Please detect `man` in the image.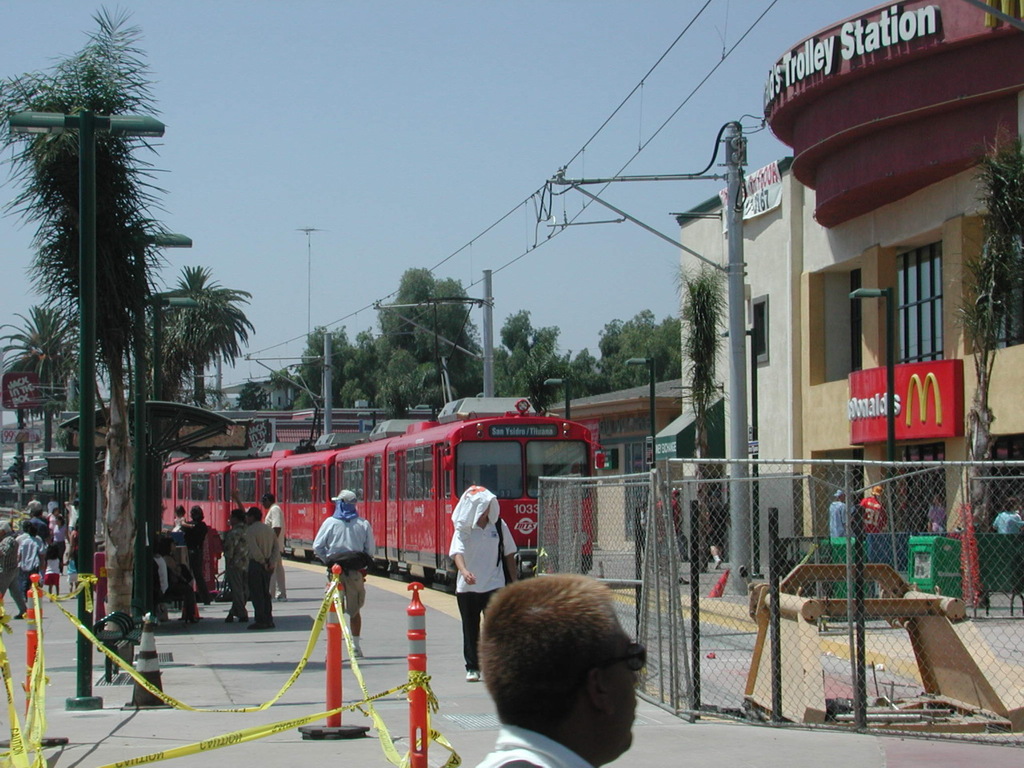
x1=825 y1=490 x2=851 y2=537.
